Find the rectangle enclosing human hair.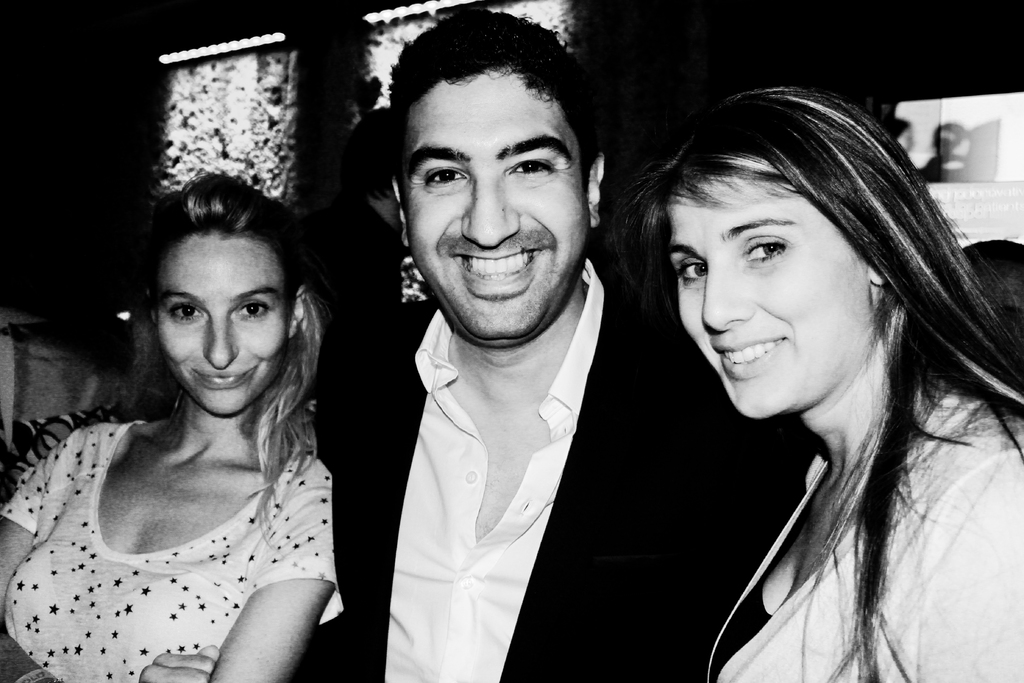
342/104/396/201.
